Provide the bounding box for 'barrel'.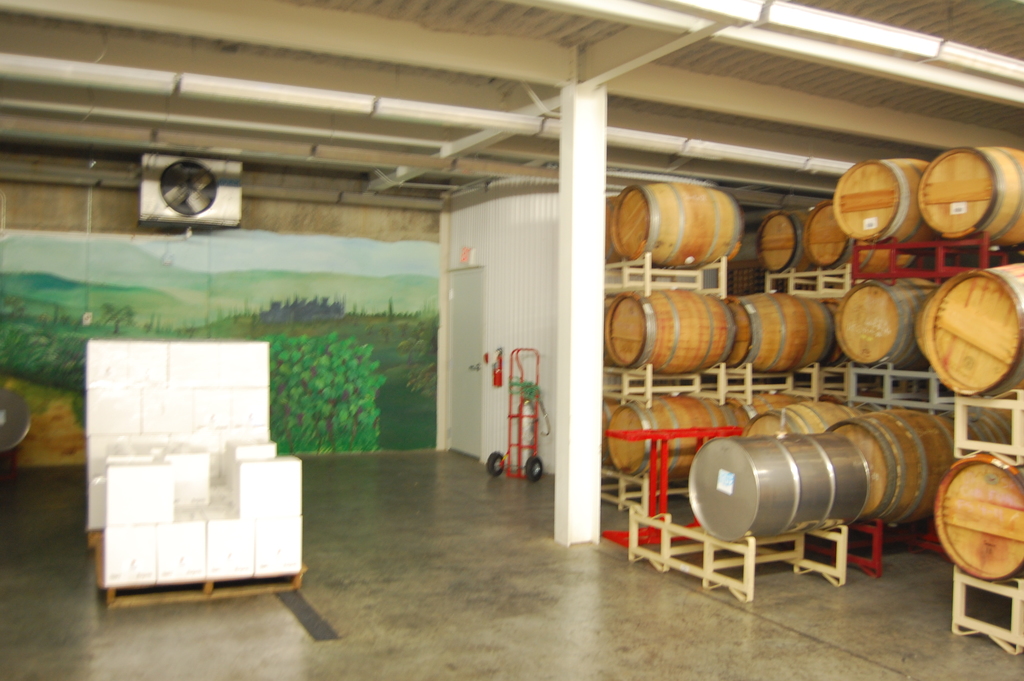
bbox=[755, 209, 804, 277].
